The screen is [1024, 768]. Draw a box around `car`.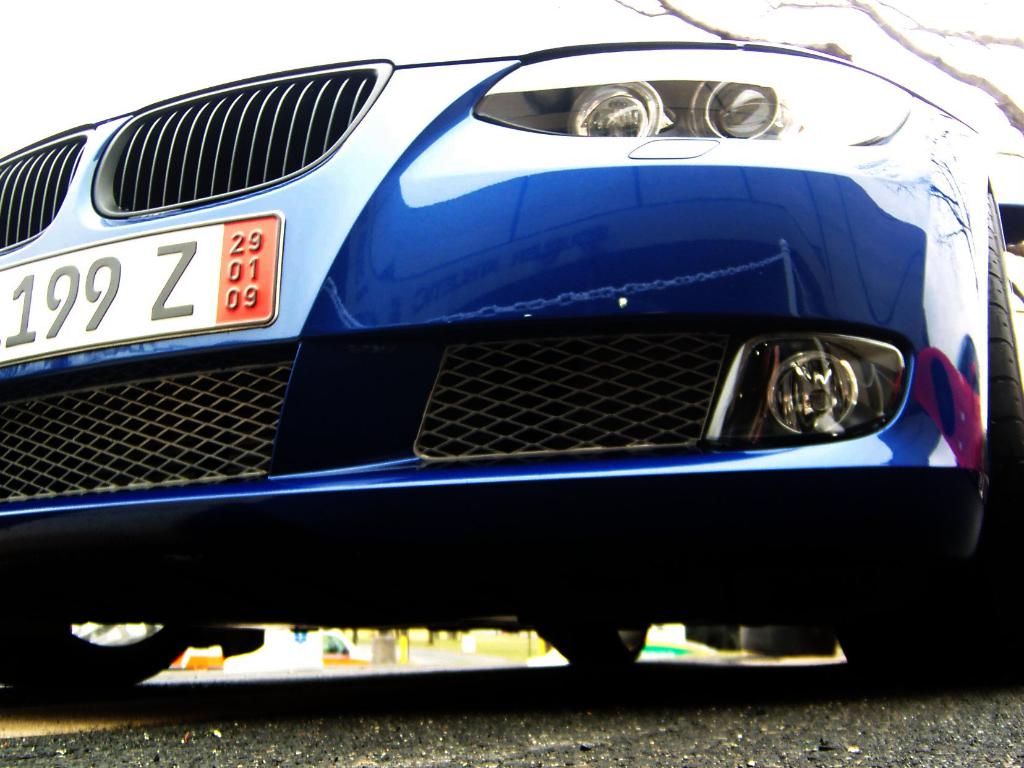
(0, 20, 1004, 721).
